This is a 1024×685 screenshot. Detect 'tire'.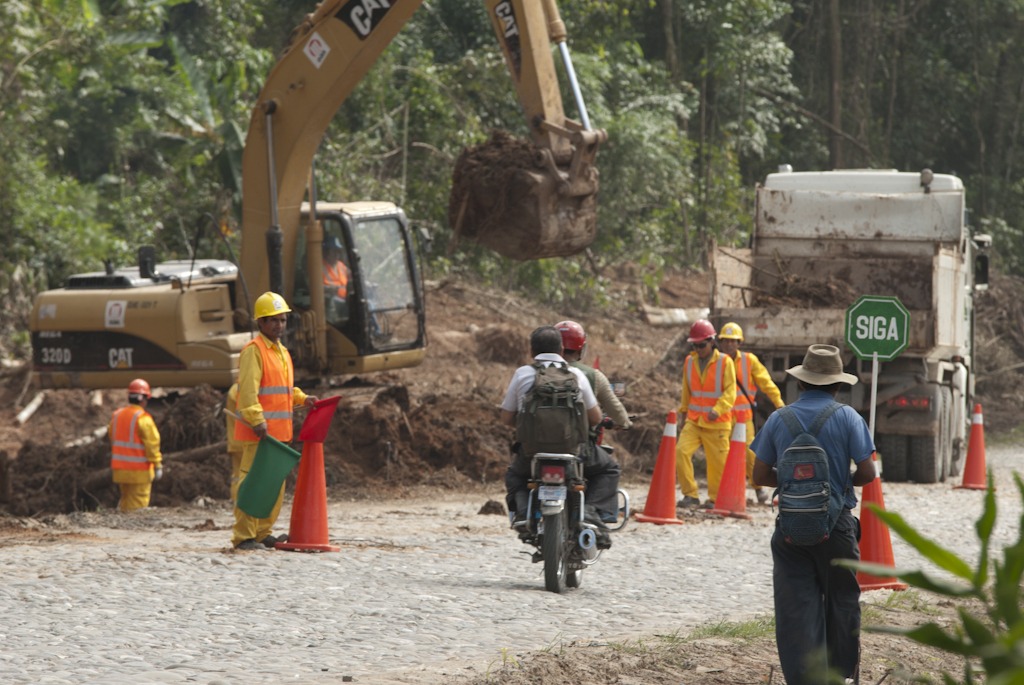
Rect(882, 393, 950, 485).
